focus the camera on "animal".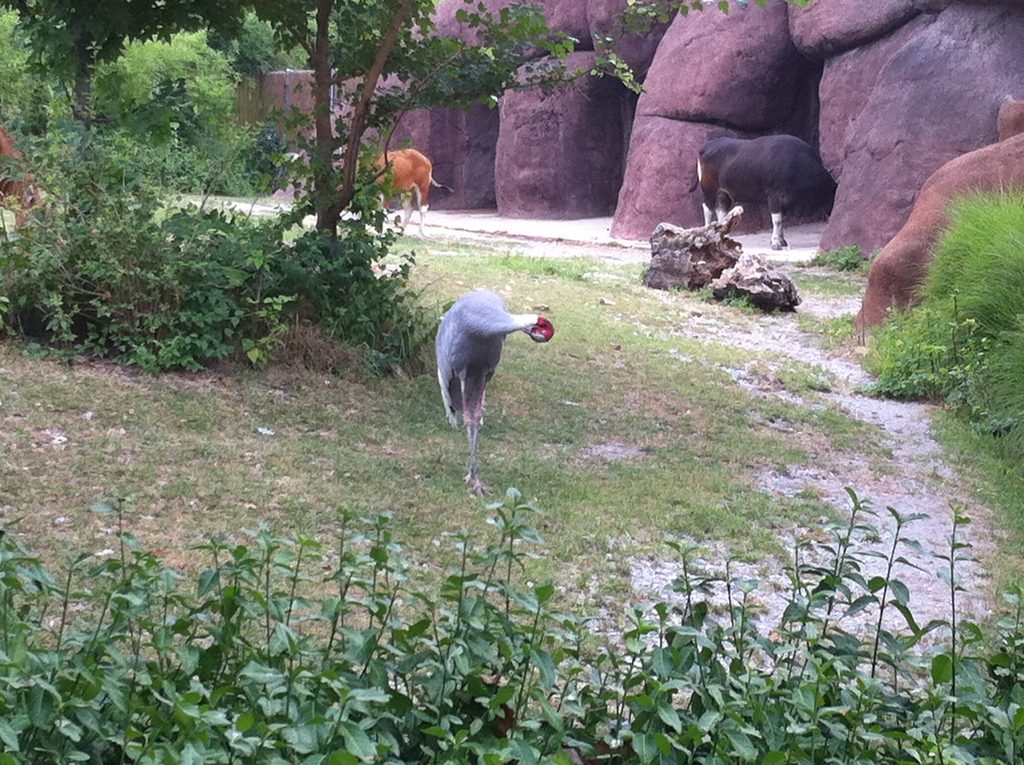
Focus region: detection(426, 289, 554, 492).
